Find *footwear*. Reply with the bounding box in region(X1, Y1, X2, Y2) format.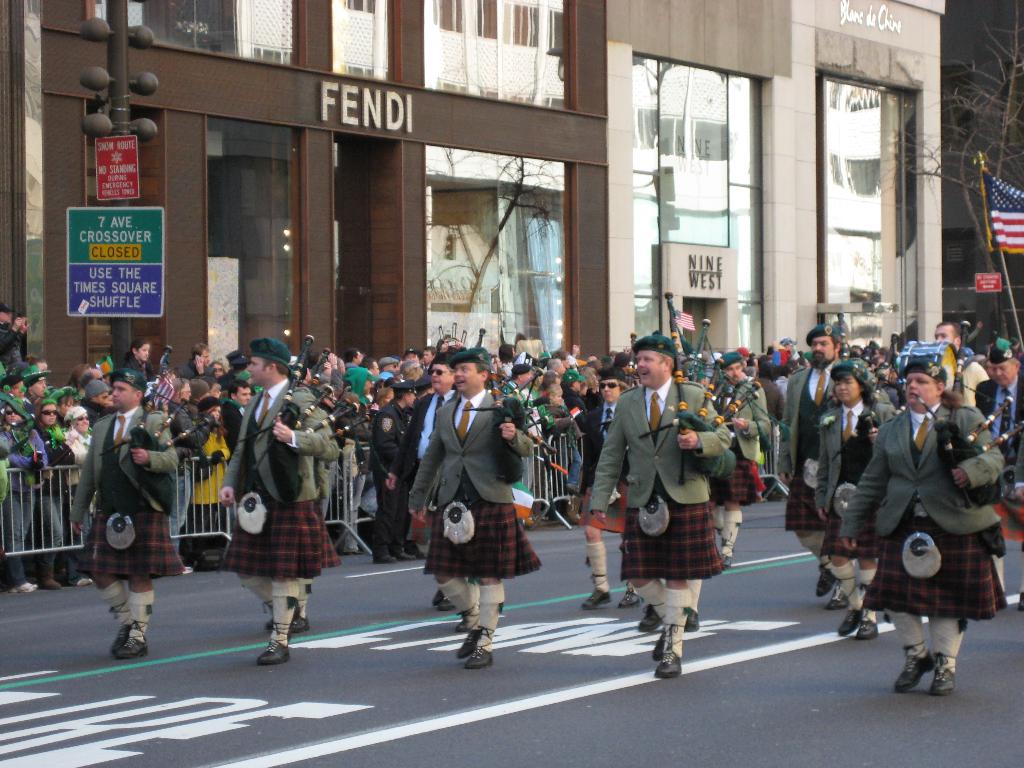
region(429, 590, 440, 606).
